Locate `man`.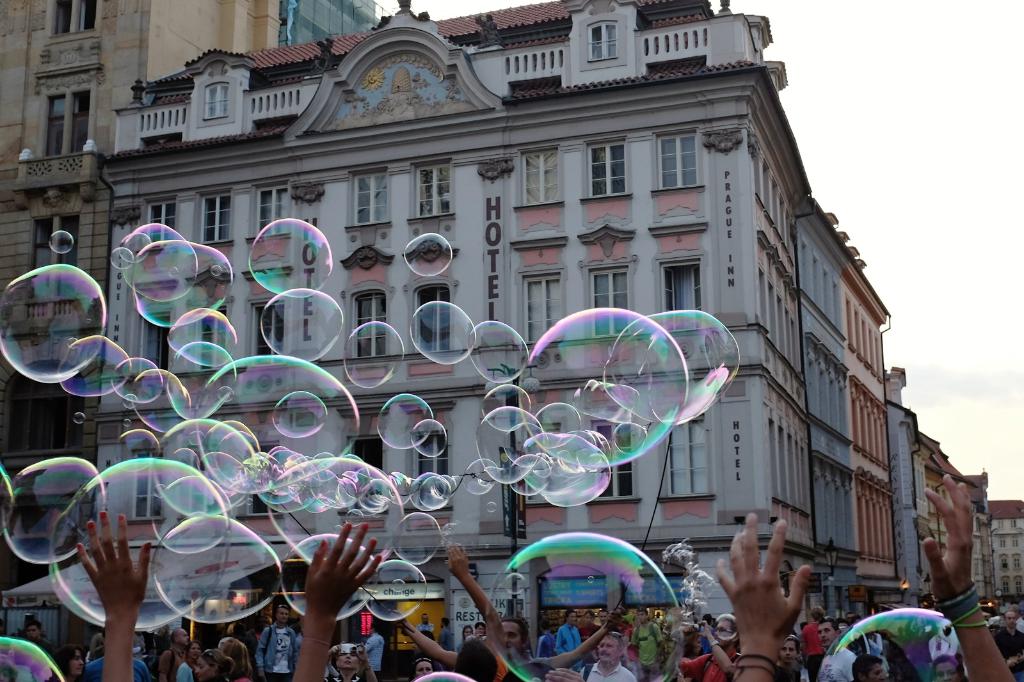
Bounding box: x1=442, y1=546, x2=508, y2=681.
